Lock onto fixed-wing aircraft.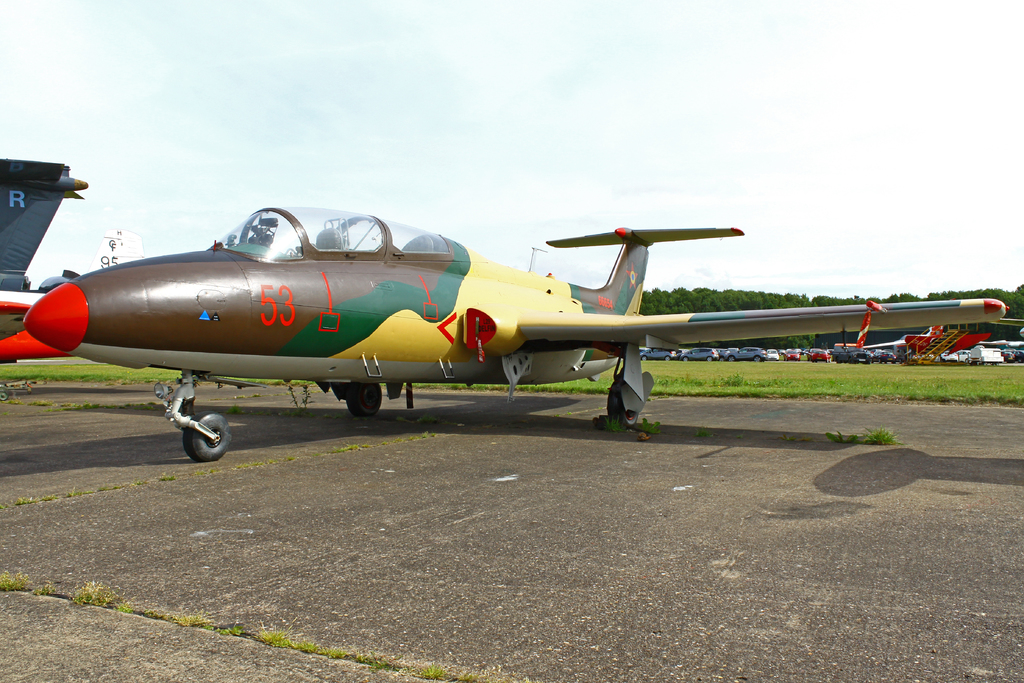
Locked: box=[0, 150, 88, 363].
